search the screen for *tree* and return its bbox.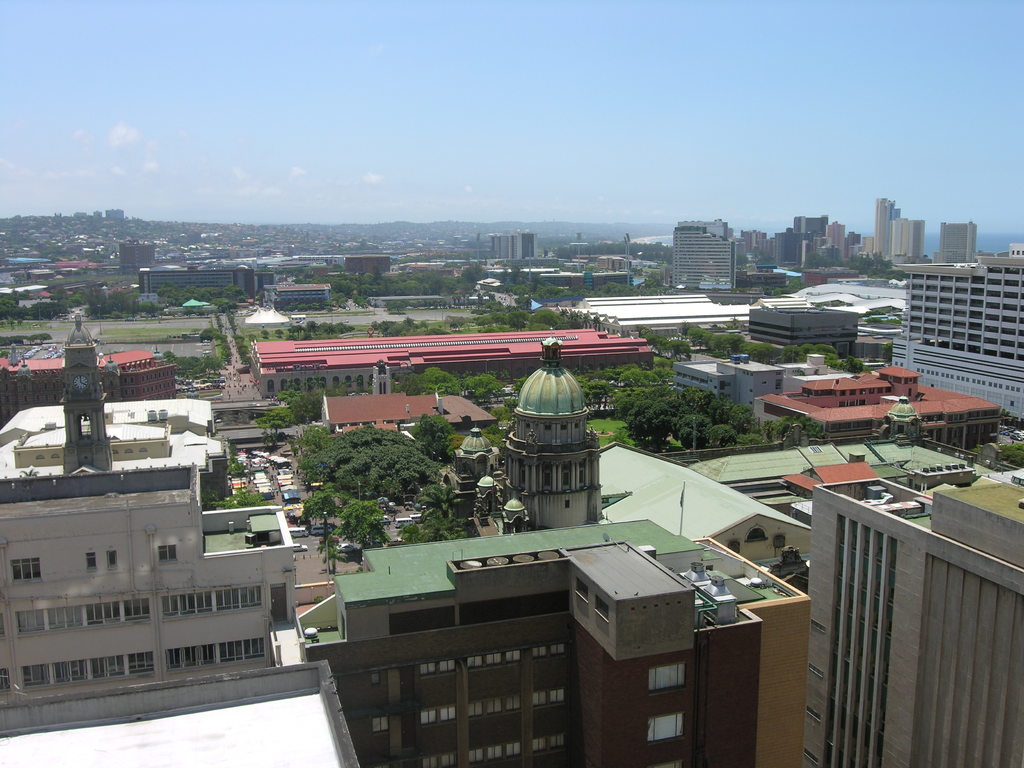
Found: (left=997, top=440, right=1023, bottom=470).
